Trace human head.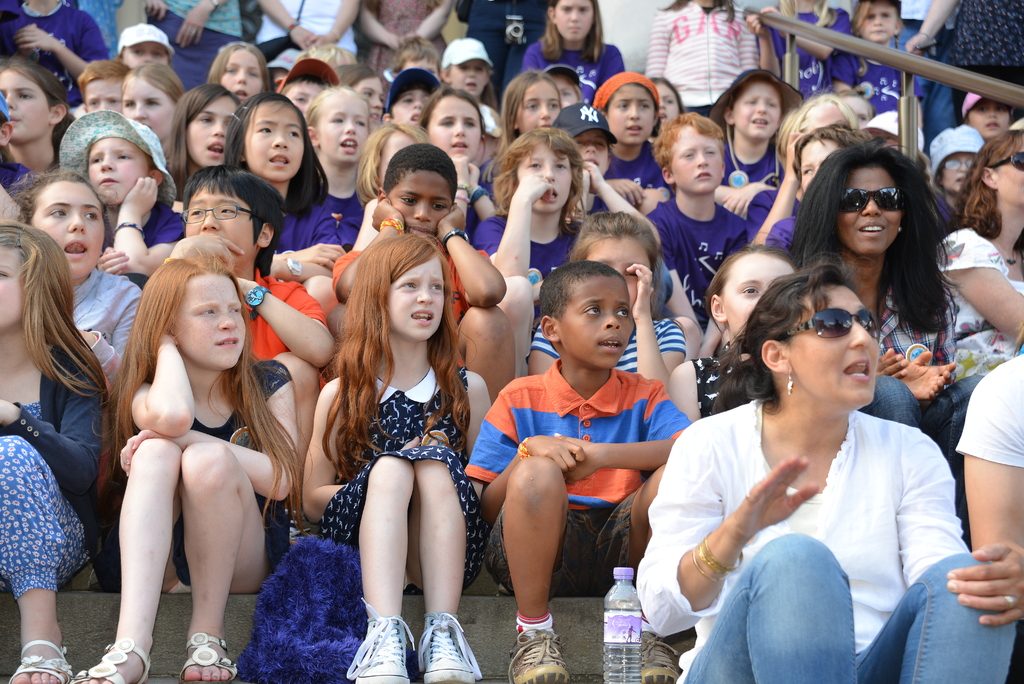
Traced to 854 116 925 155.
